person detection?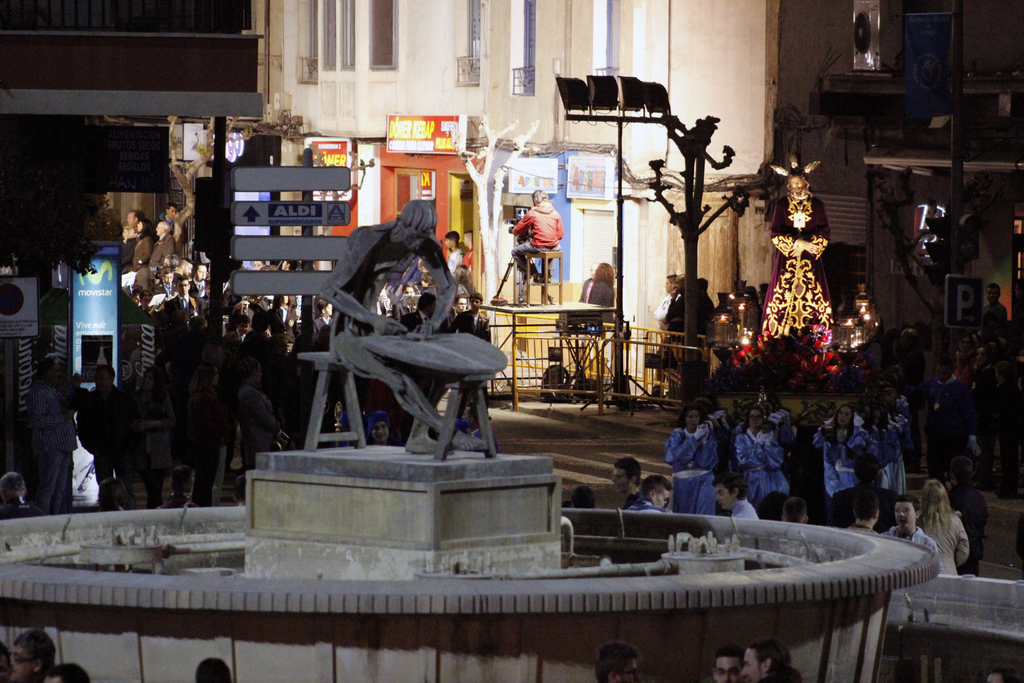
(left=512, top=177, right=570, bottom=299)
